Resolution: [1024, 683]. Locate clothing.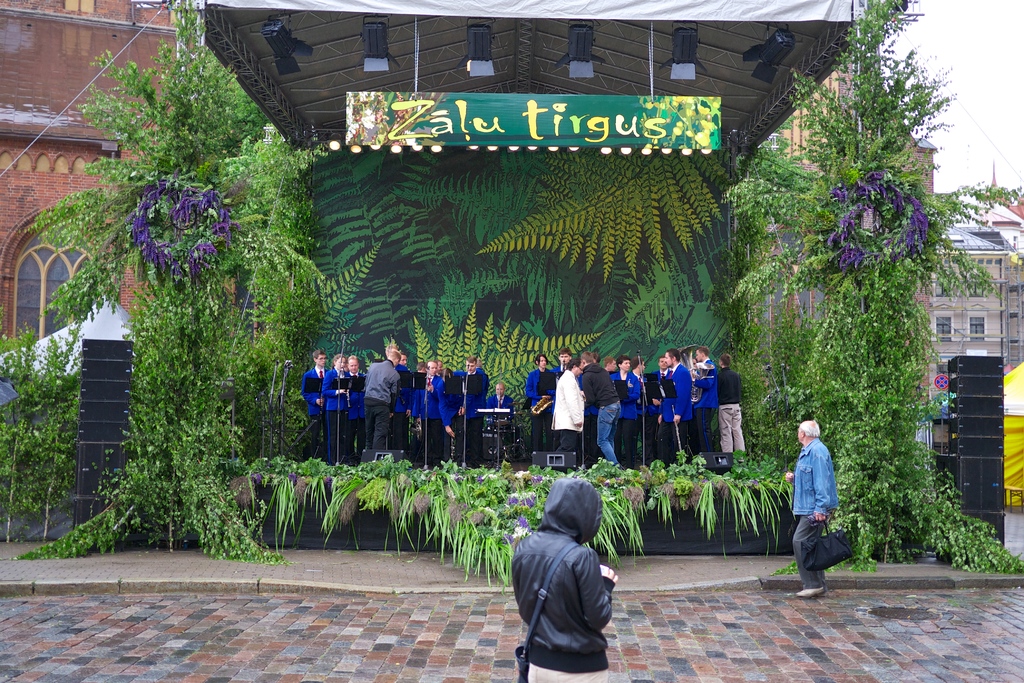
<region>583, 360, 618, 466</region>.
